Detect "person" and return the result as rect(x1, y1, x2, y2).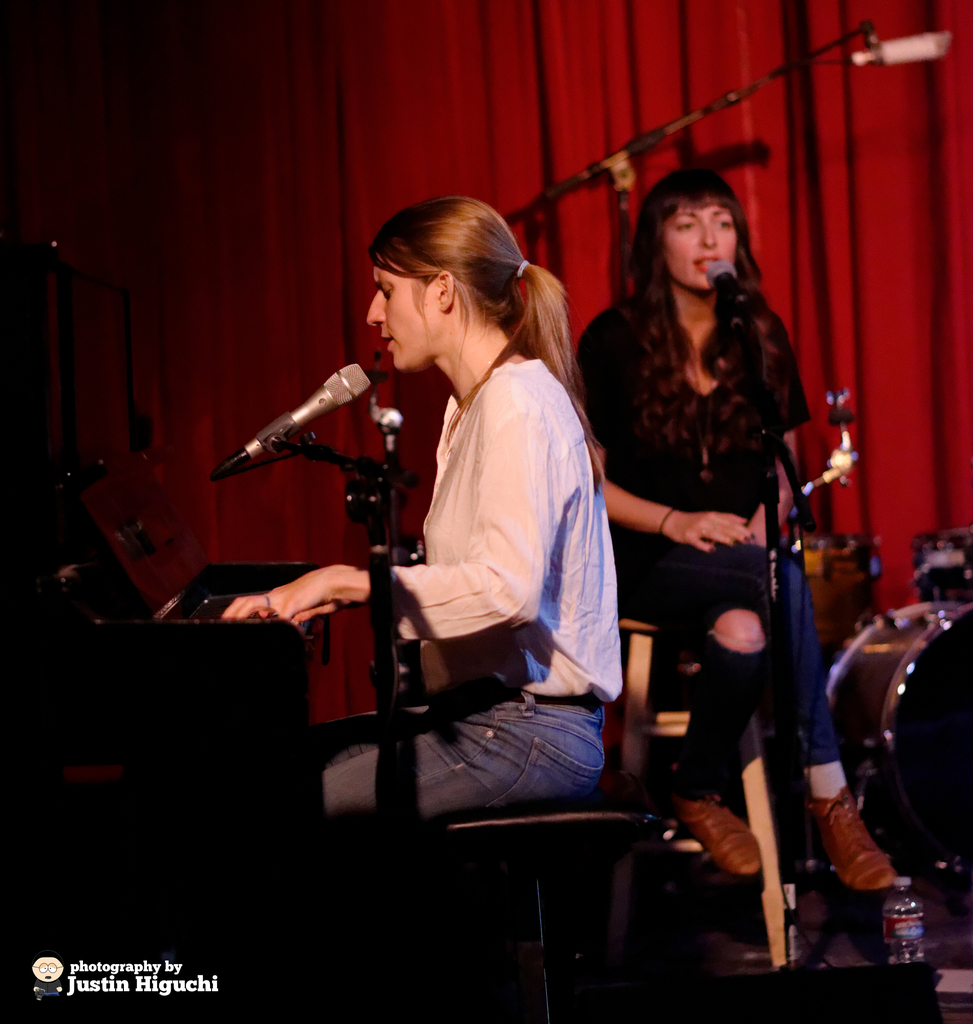
rect(222, 202, 621, 861).
